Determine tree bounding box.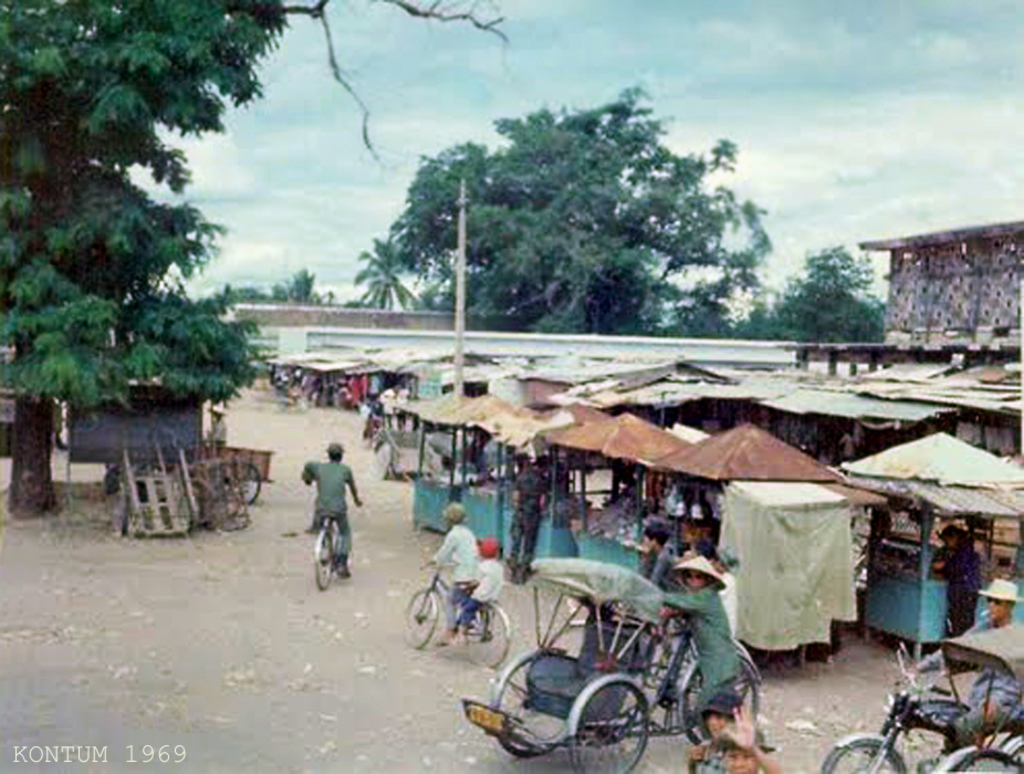
Determined: select_region(0, 0, 301, 535).
